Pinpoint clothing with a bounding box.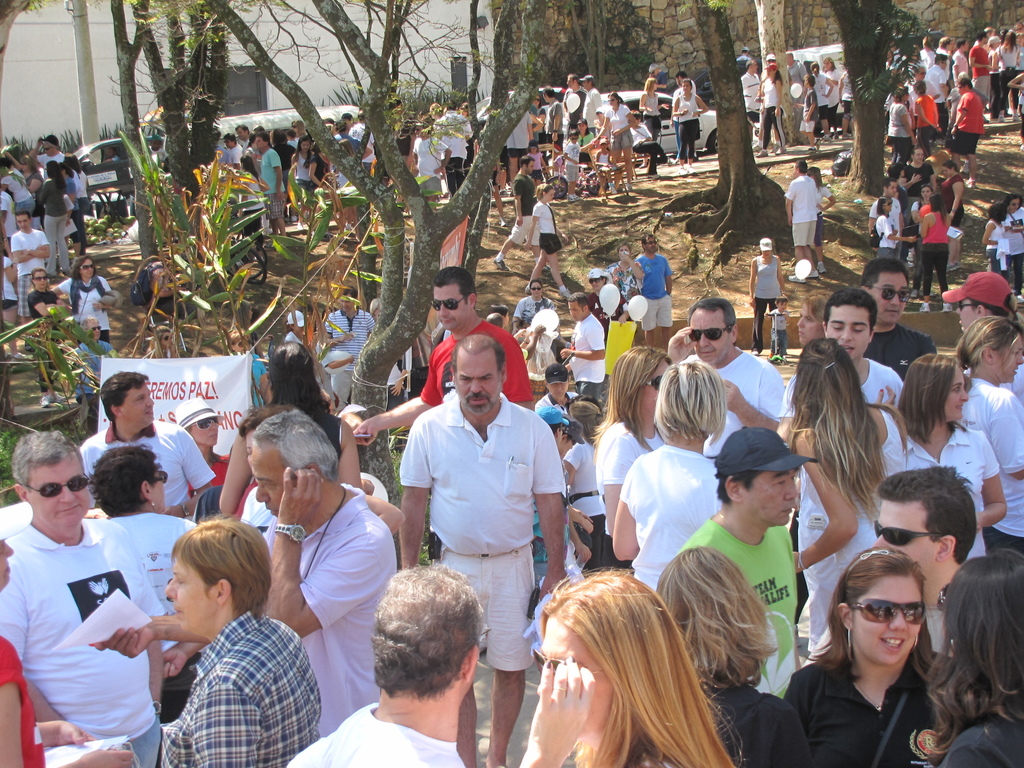
pyautogui.locateOnScreen(159, 618, 318, 767).
